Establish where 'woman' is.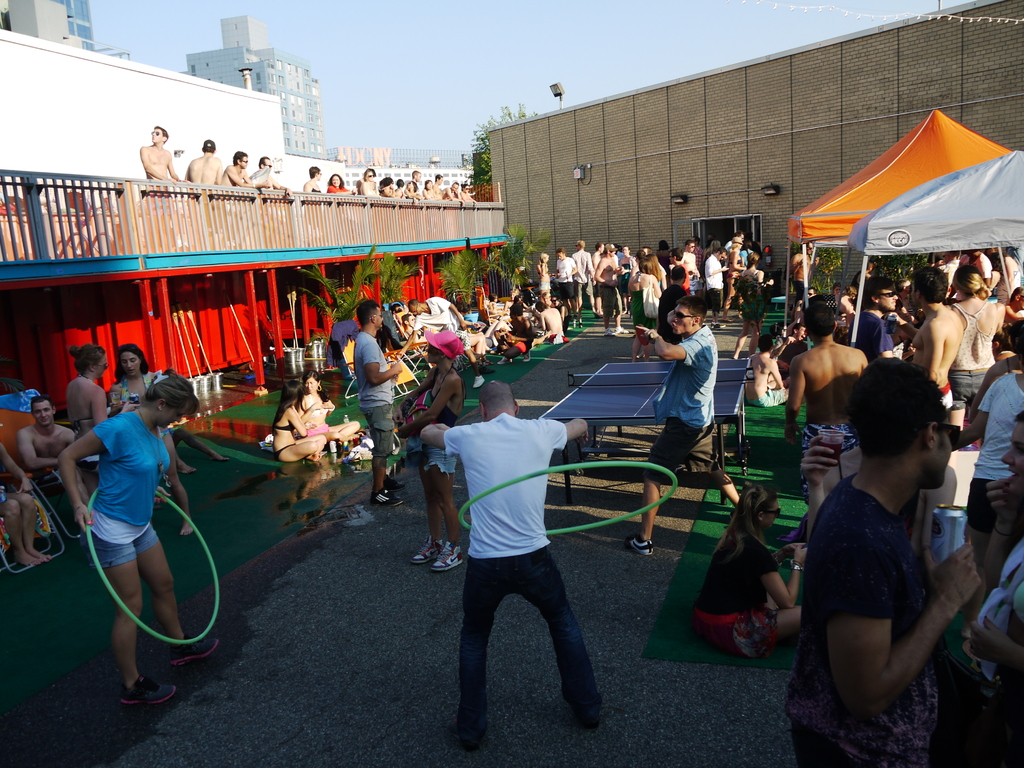
Established at 298/369/364/443.
